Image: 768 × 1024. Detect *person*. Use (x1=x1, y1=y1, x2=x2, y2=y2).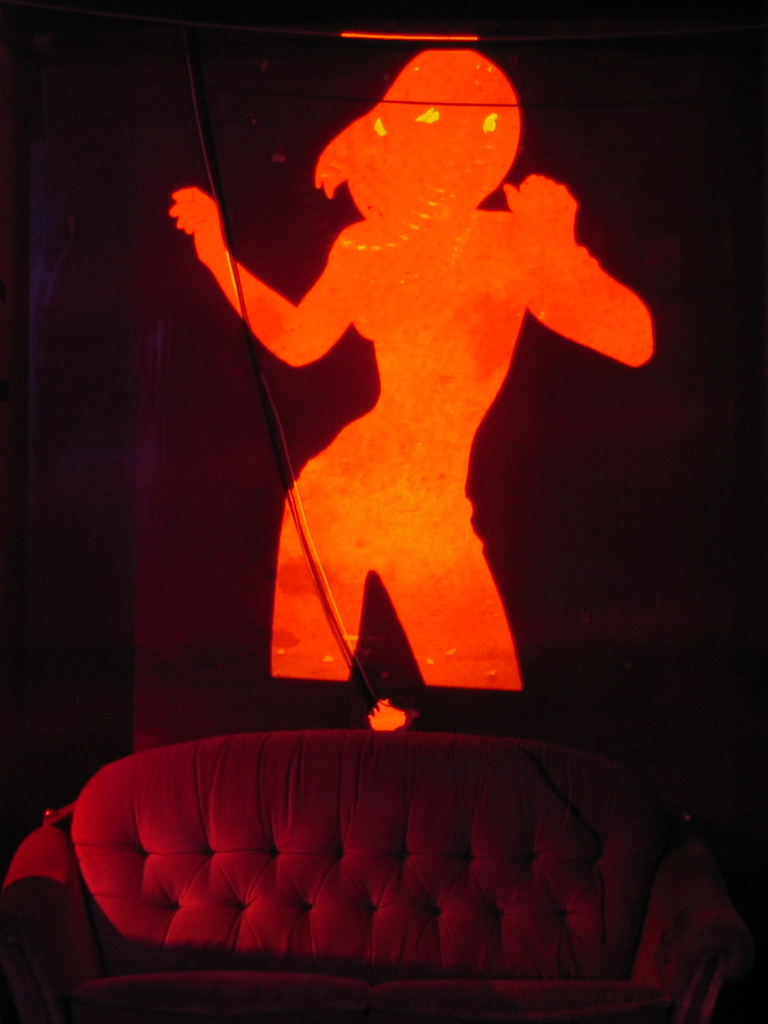
(x1=135, y1=95, x2=663, y2=849).
